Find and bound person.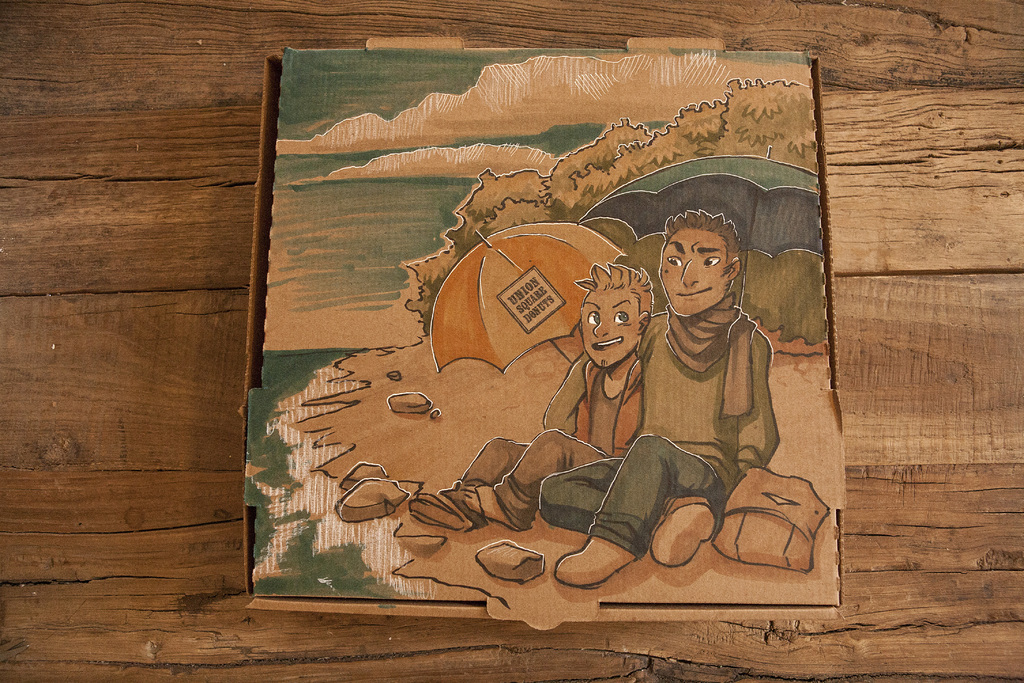
Bound: 408 255 646 533.
